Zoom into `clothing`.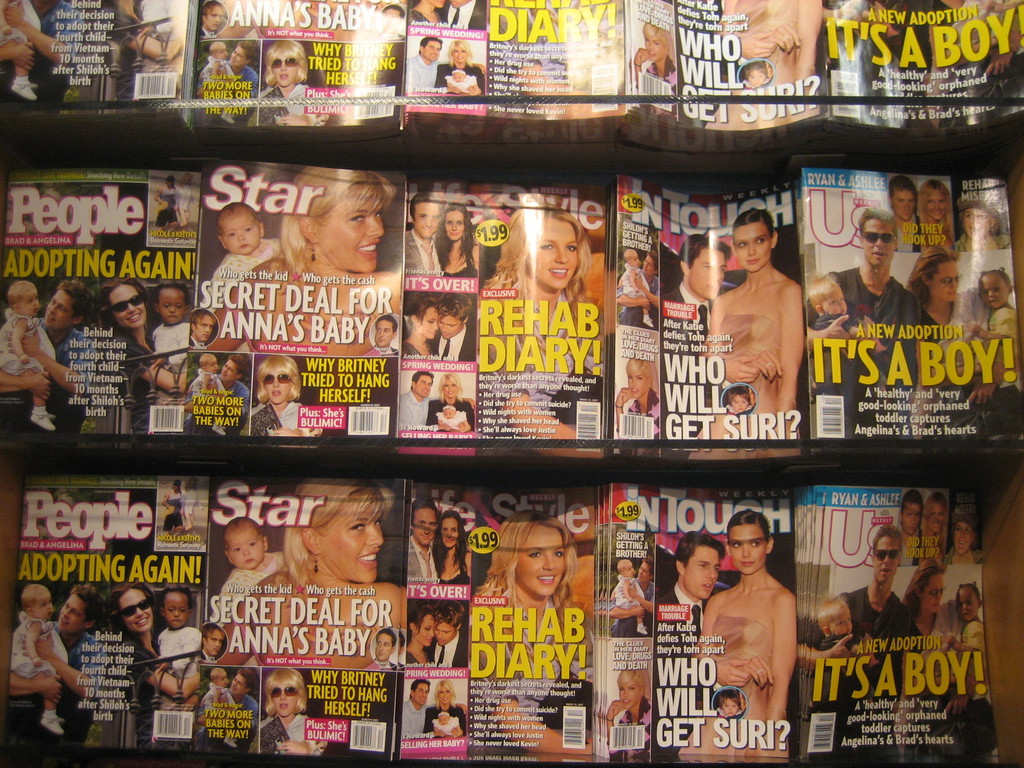
Zoom target: (x1=398, y1=390, x2=442, y2=431).
